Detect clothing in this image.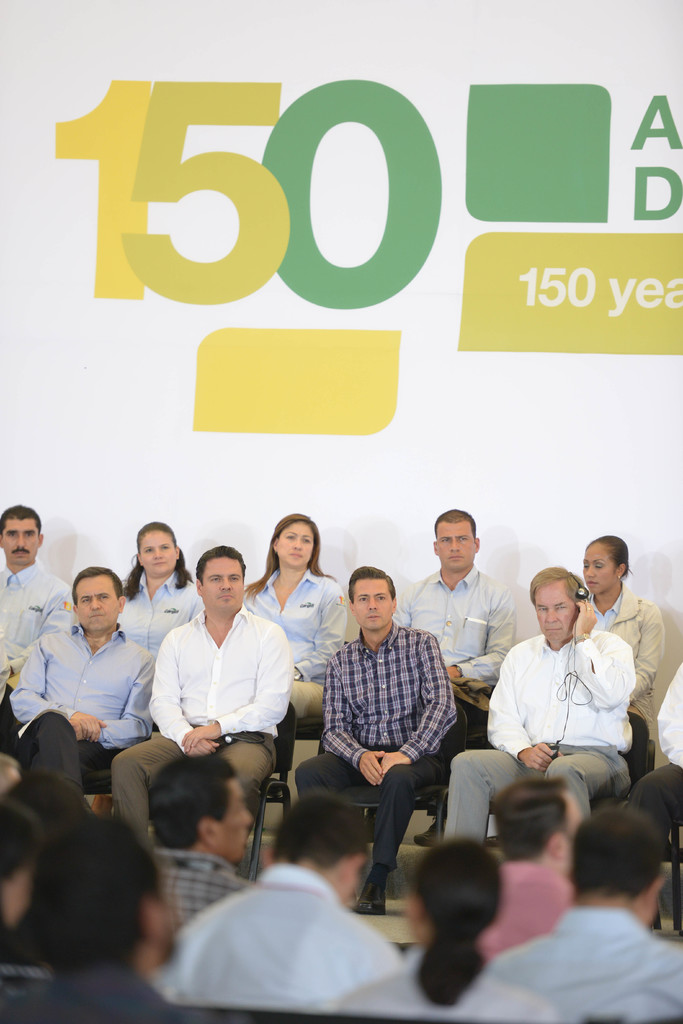
Detection: BBox(3, 934, 53, 984).
